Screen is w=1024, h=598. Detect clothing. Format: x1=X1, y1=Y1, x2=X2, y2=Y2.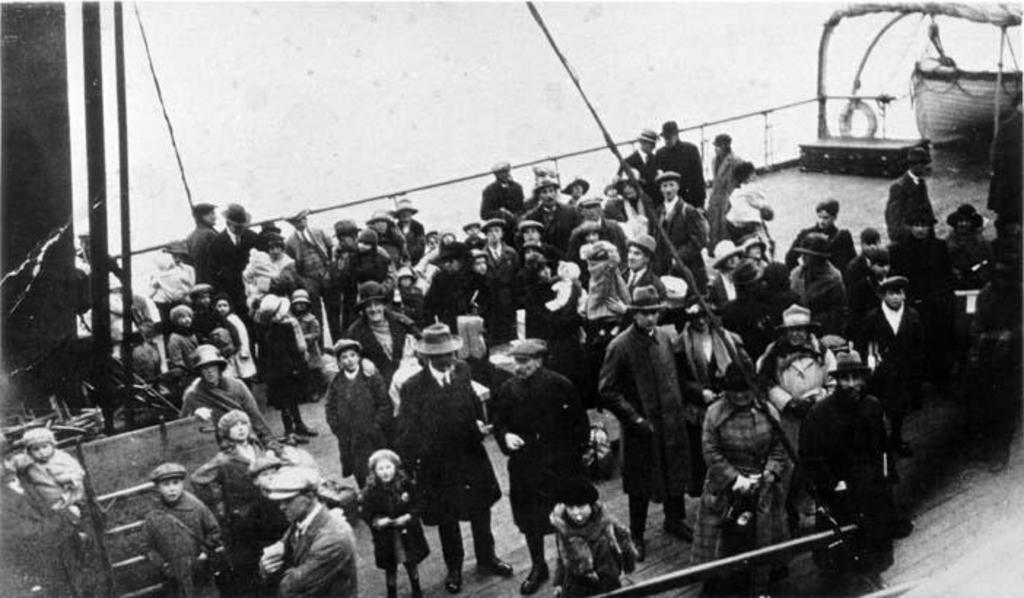
x1=670, y1=139, x2=712, y2=201.
